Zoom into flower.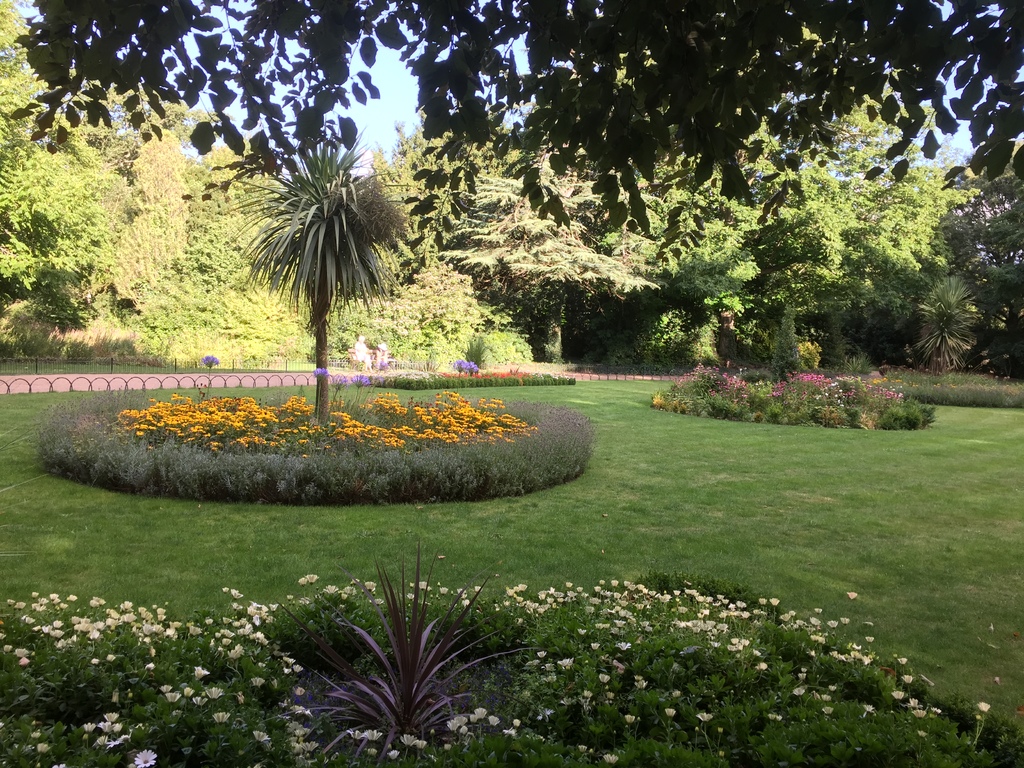
Zoom target: x1=29, y1=725, x2=41, y2=741.
